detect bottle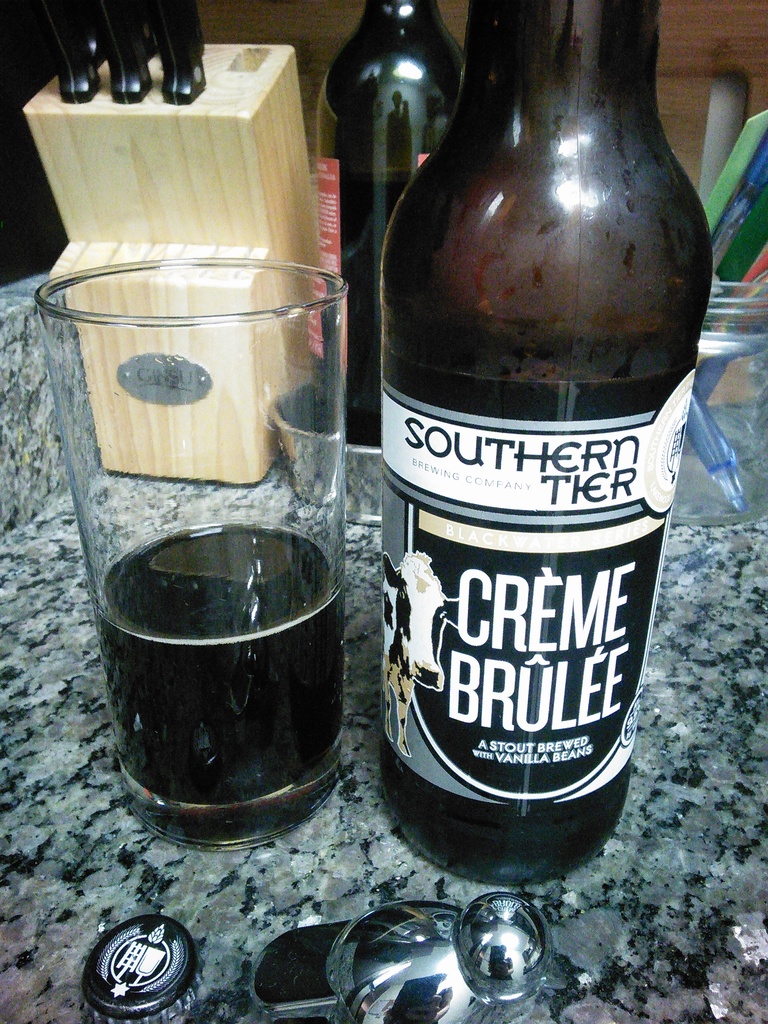
detection(314, 0, 481, 426)
